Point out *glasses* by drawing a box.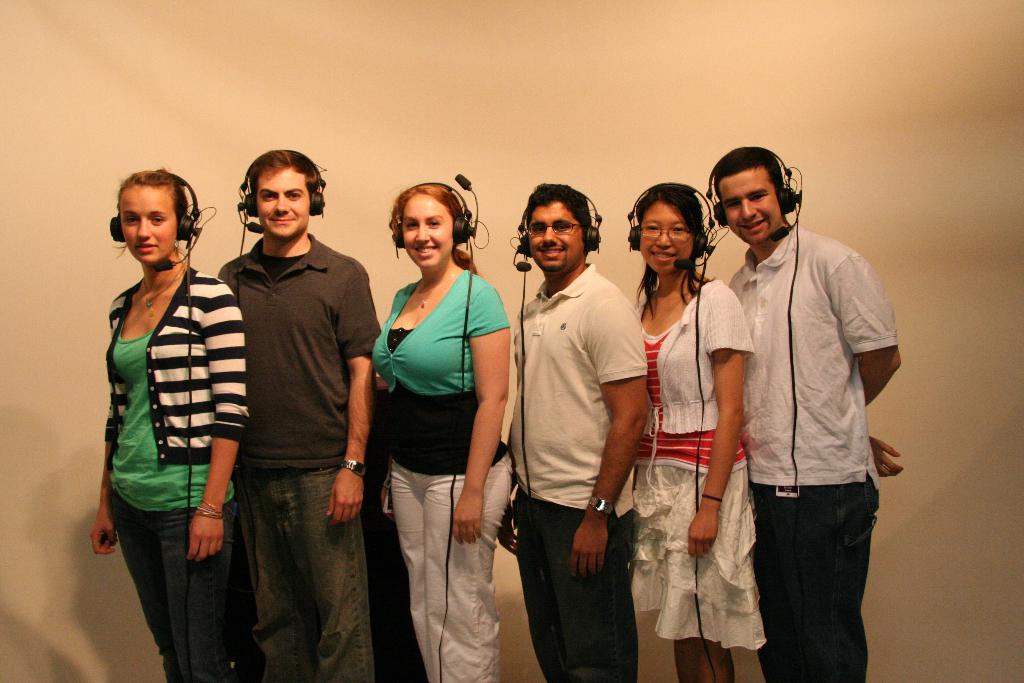
detection(524, 220, 583, 238).
